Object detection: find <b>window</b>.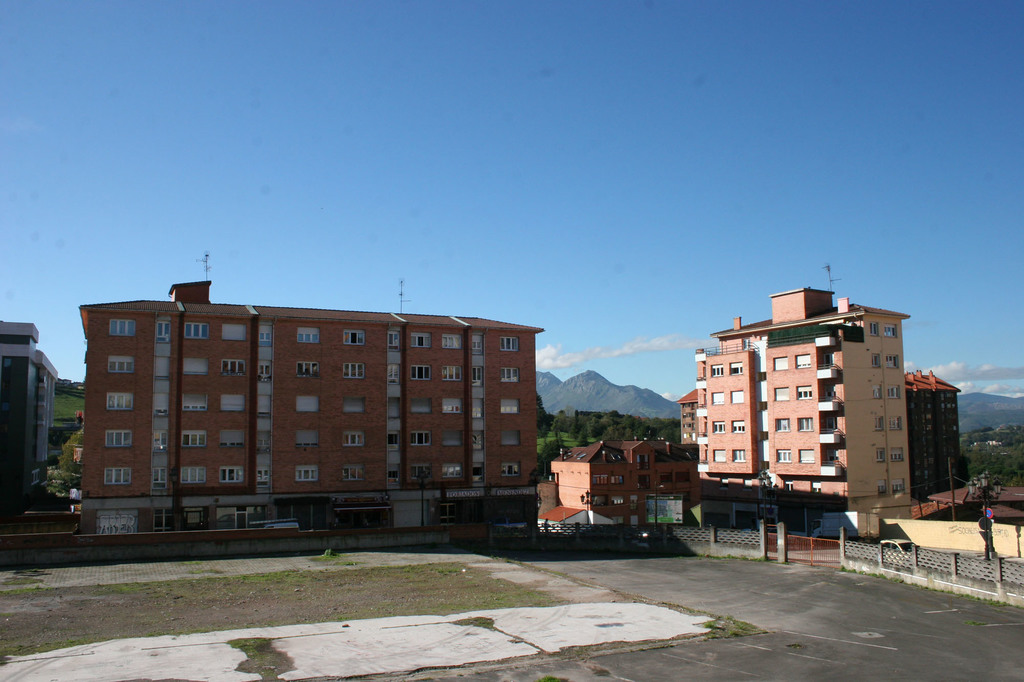
[153,357,169,377].
